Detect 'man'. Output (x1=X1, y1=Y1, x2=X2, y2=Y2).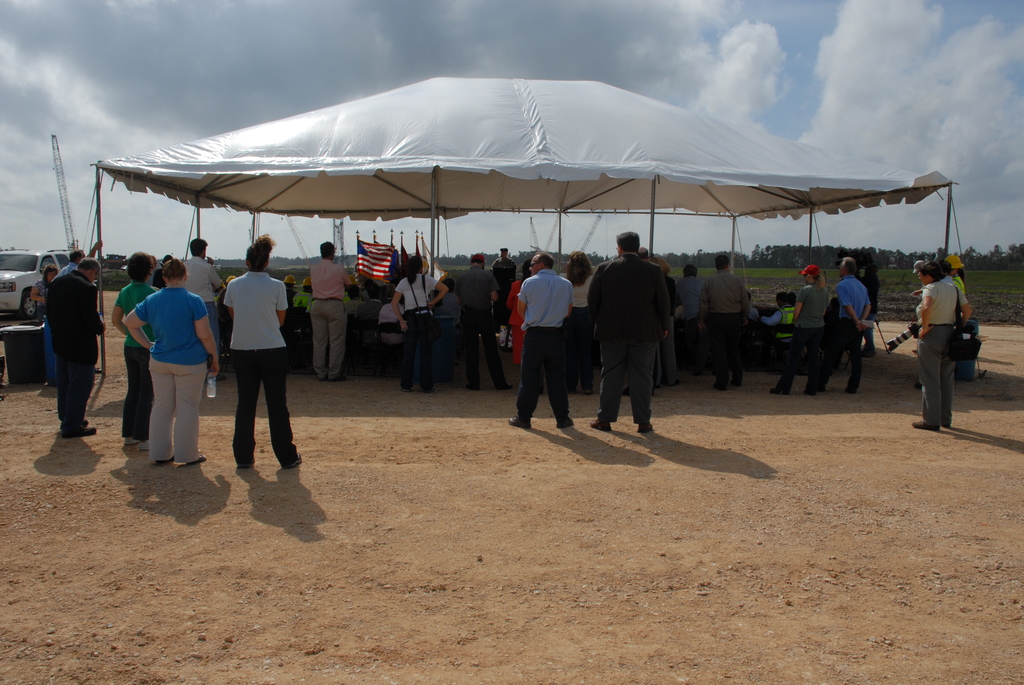
(x1=178, y1=238, x2=223, y2=399).
